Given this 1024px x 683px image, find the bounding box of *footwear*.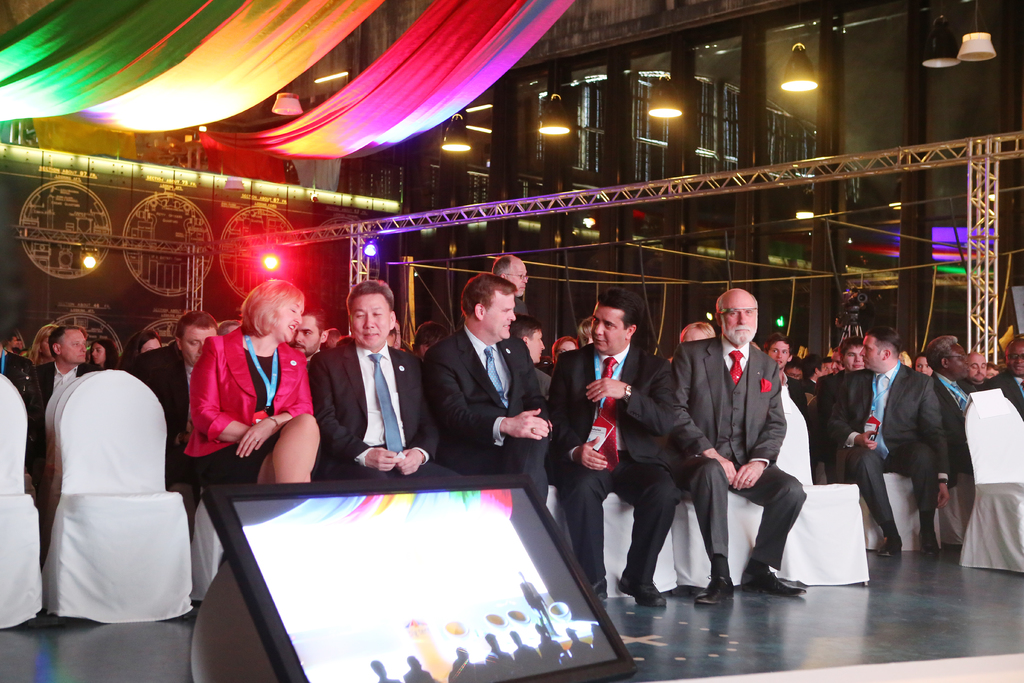
{"left": 742, "top": 570, "right": 807, "bottom": 595}.
